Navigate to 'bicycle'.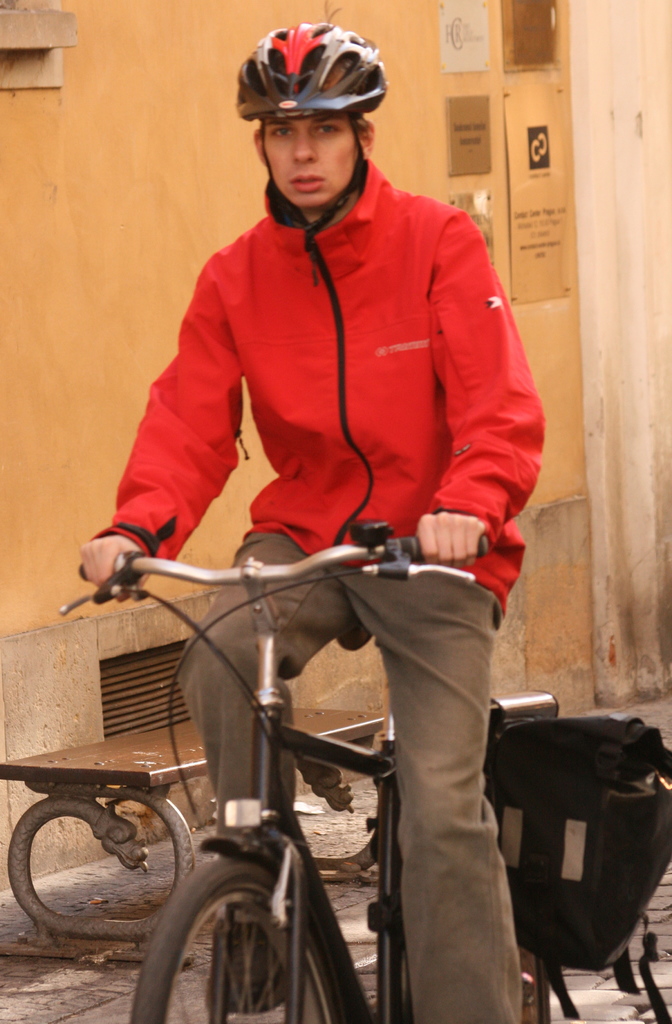
Navigation target: 43/477/599/1018.
